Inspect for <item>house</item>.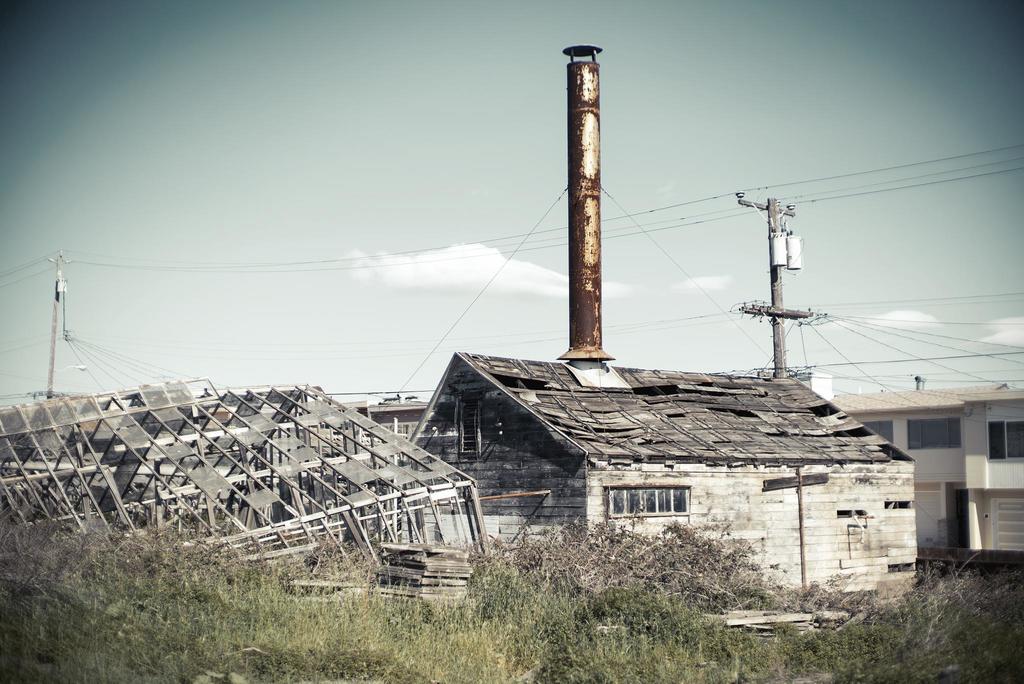
Inspection: {"left": 410, "top": 45, "right": 916, "bottom": 610}.
